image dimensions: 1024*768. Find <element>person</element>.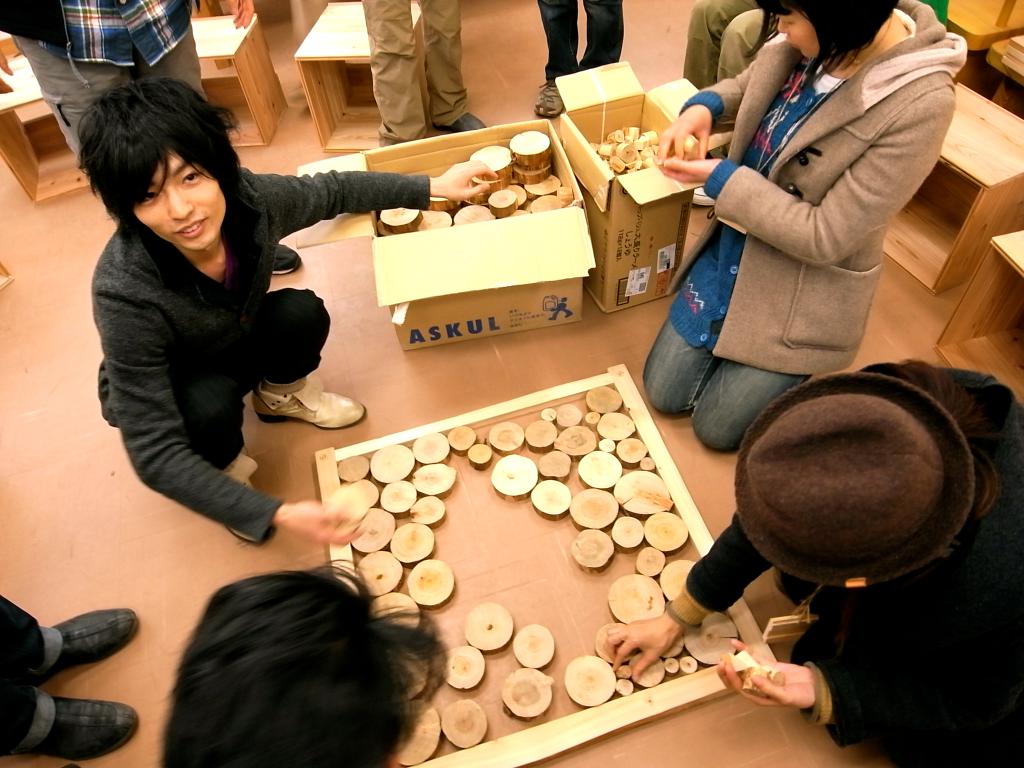
Rect(682, 0, 774, 98).
